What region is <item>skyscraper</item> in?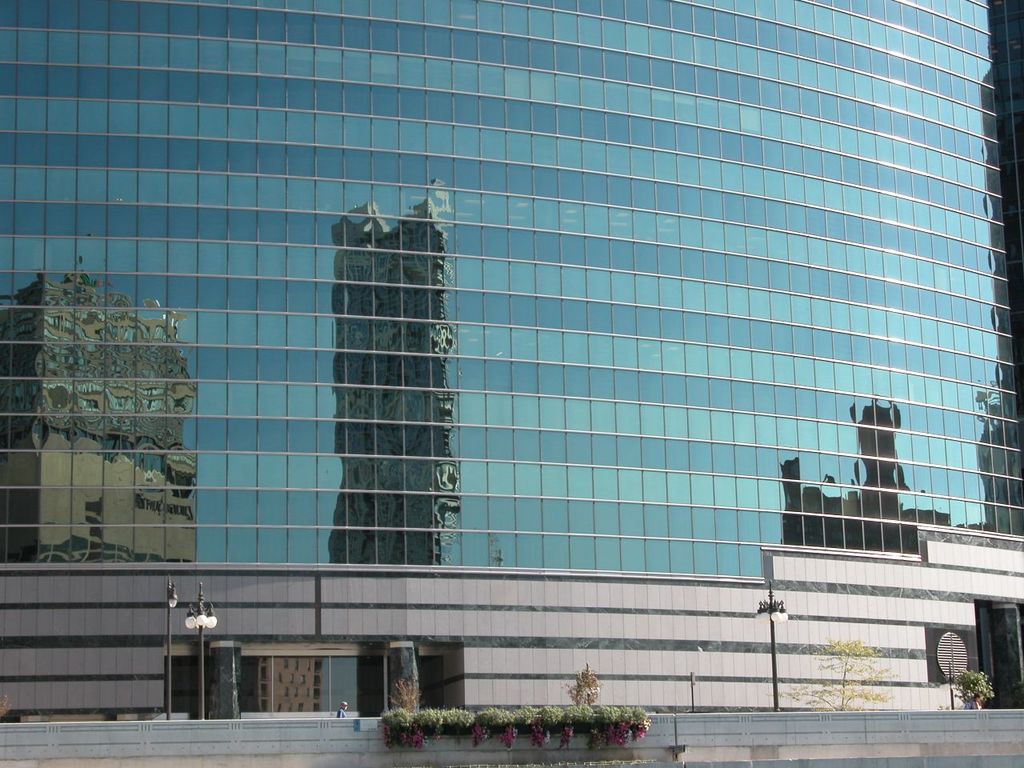
[296,162,487,622].
